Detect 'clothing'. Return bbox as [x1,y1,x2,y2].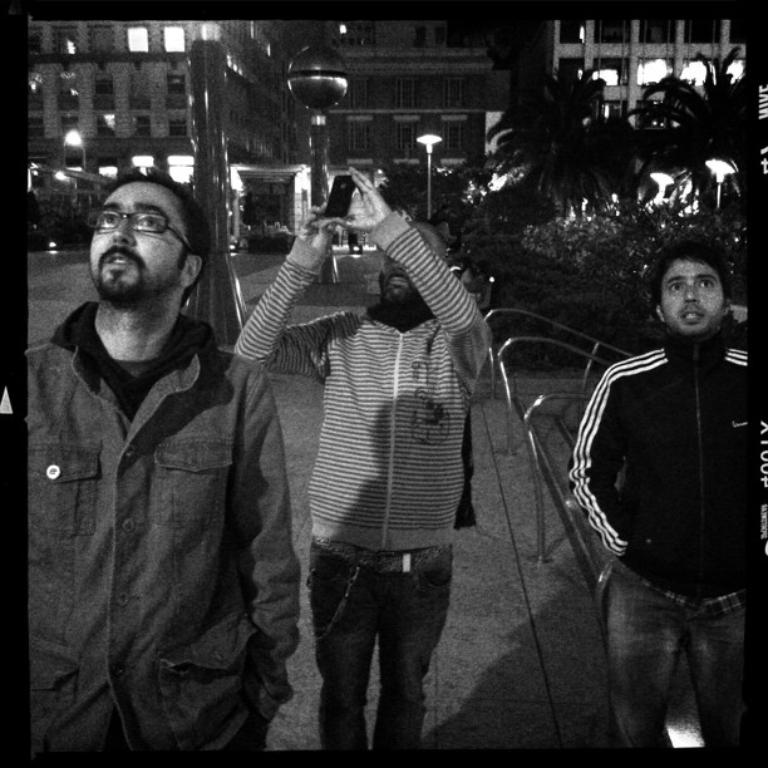
[228,208,494,759].
